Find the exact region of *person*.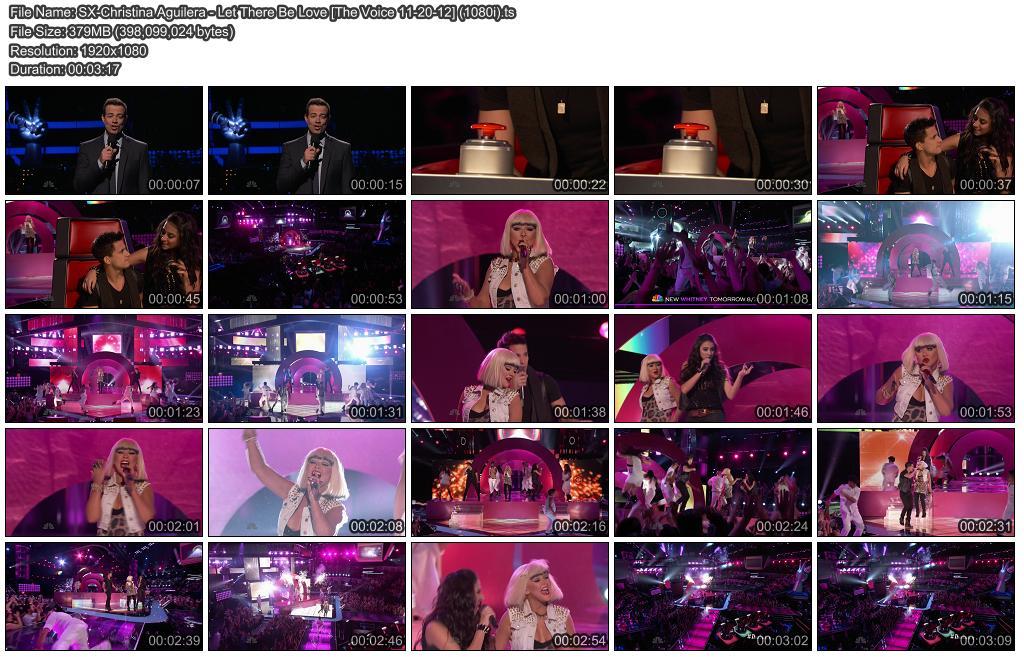
Exact region: <box>449,206,563,306</box>.
